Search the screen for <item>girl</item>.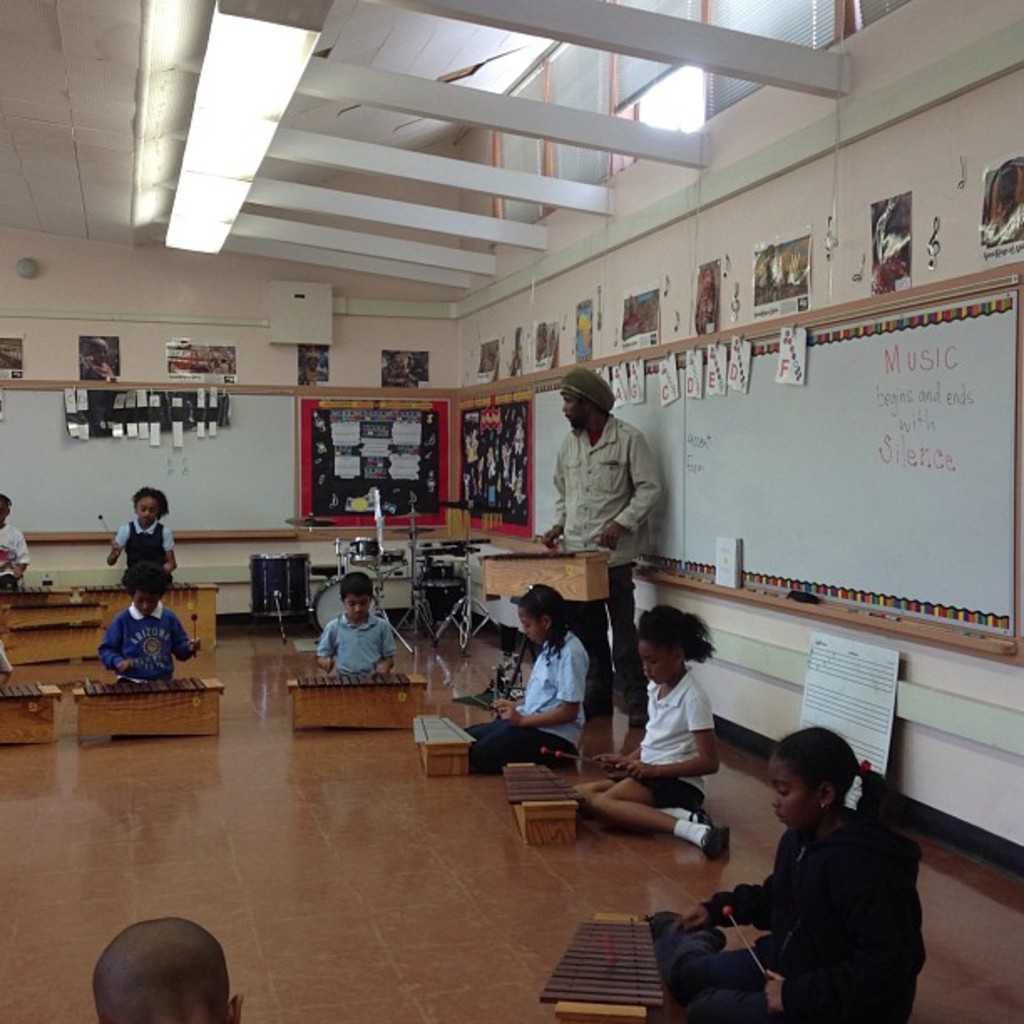
Found at crop(90, 569, 197, 678).
